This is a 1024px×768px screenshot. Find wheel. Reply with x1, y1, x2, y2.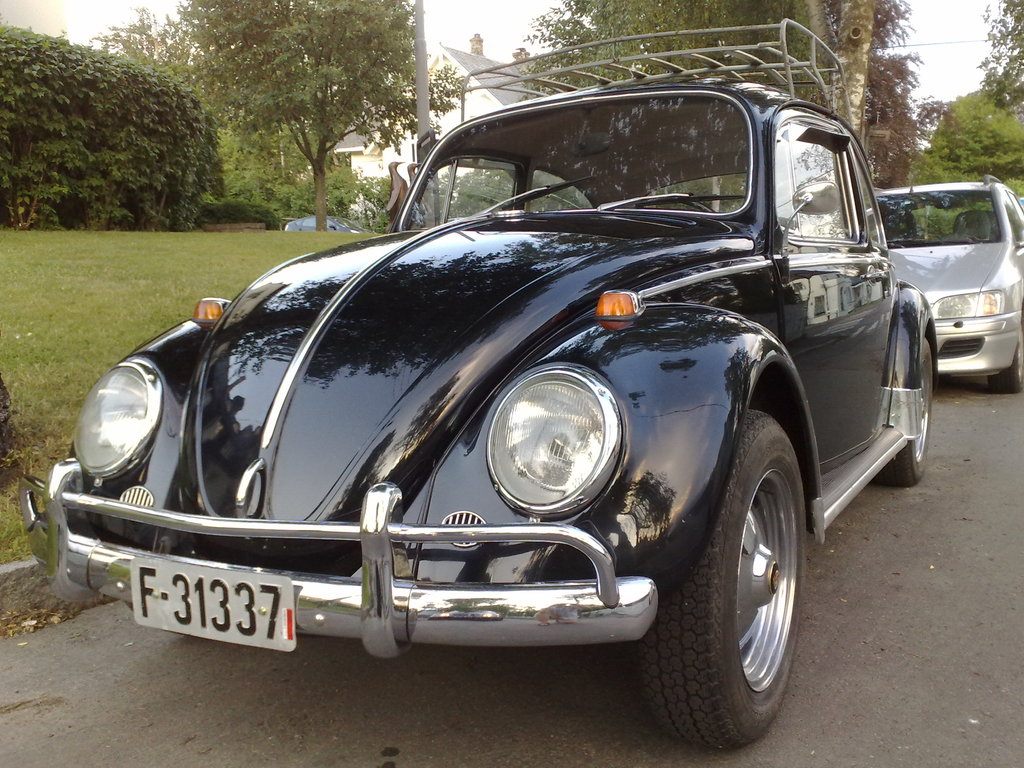
655, 424, 818, 749.
